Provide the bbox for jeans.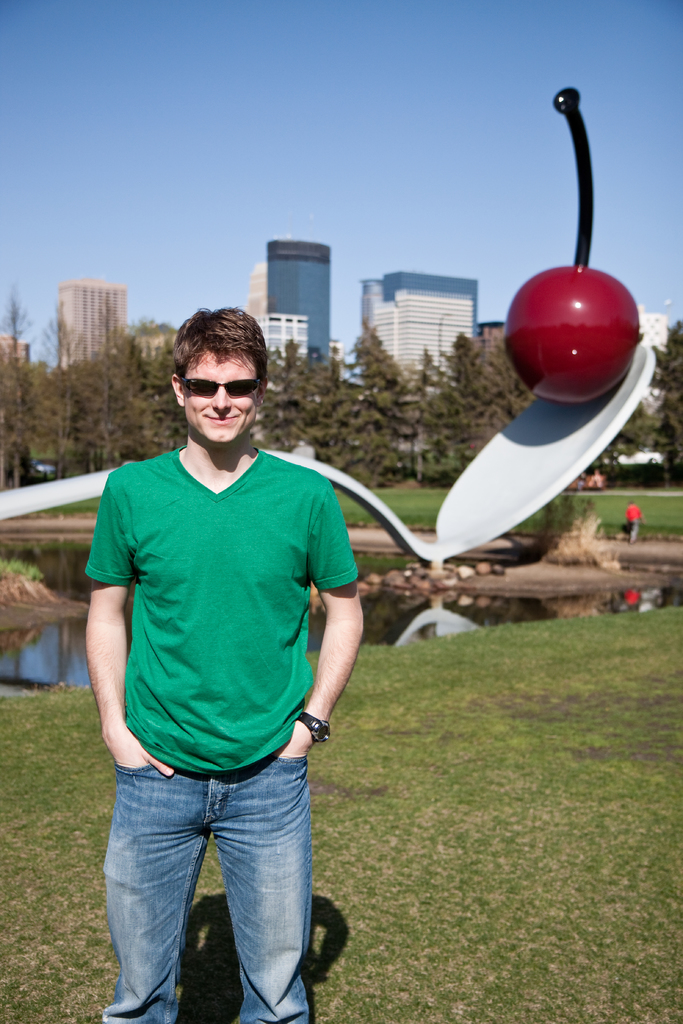
l=89, t=736, r=333, b=1017.
